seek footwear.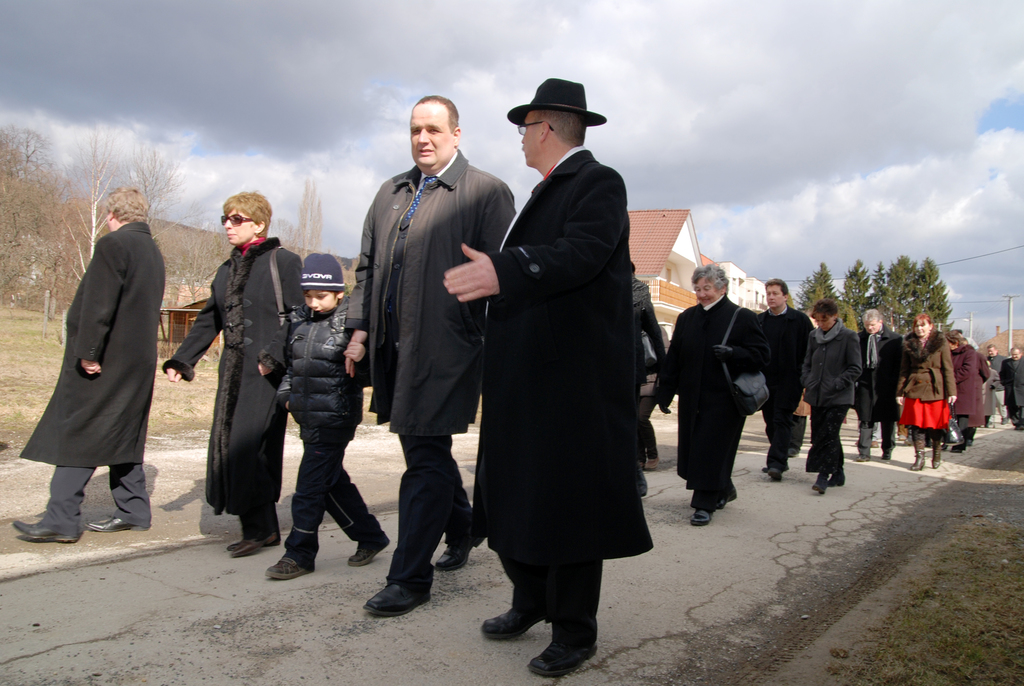
bbox=[909, 450, 924, 474].
